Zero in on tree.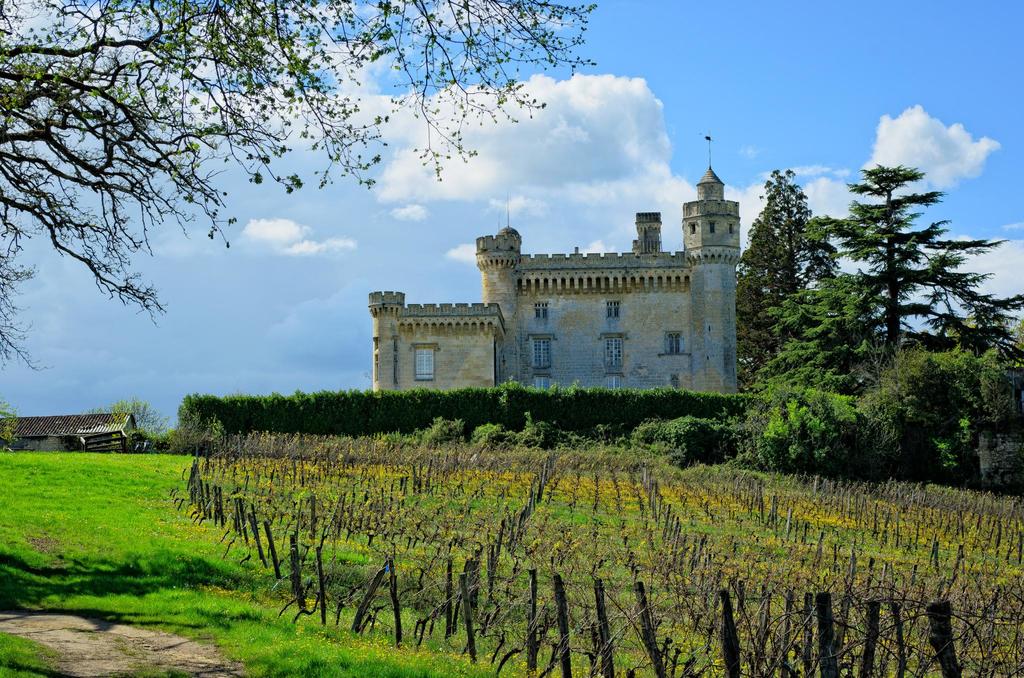
Zeroed in: box=[0, 0, 594, 376].
